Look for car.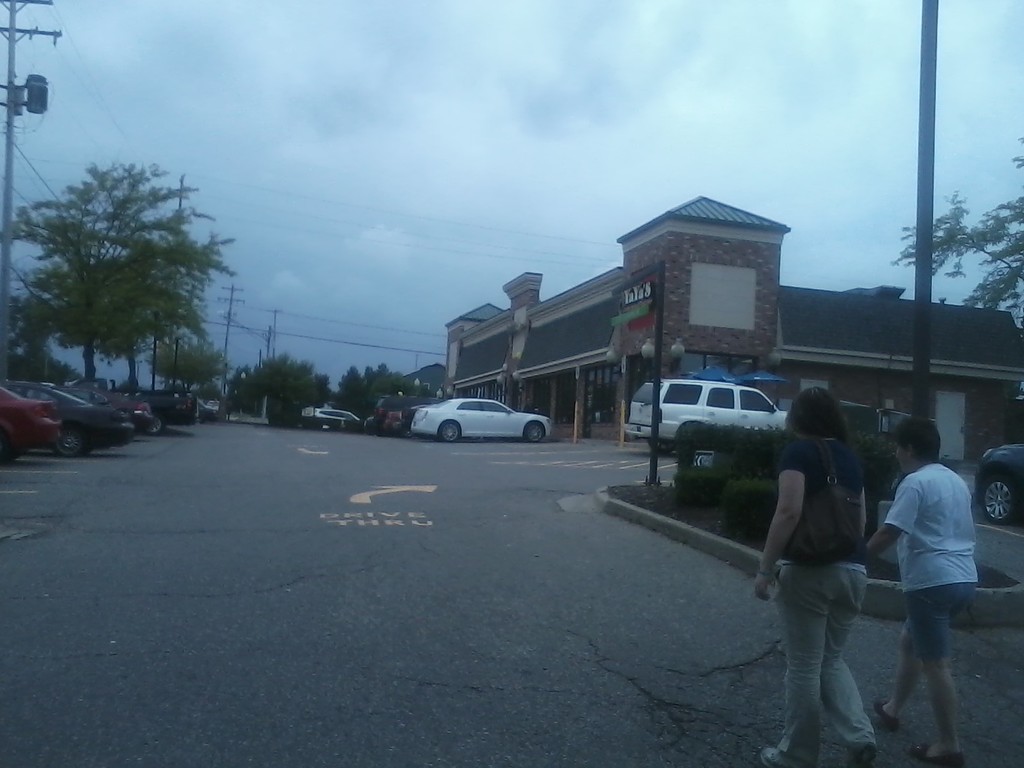
Found: x1=970, y1=442, x2=1023, y2=528.
